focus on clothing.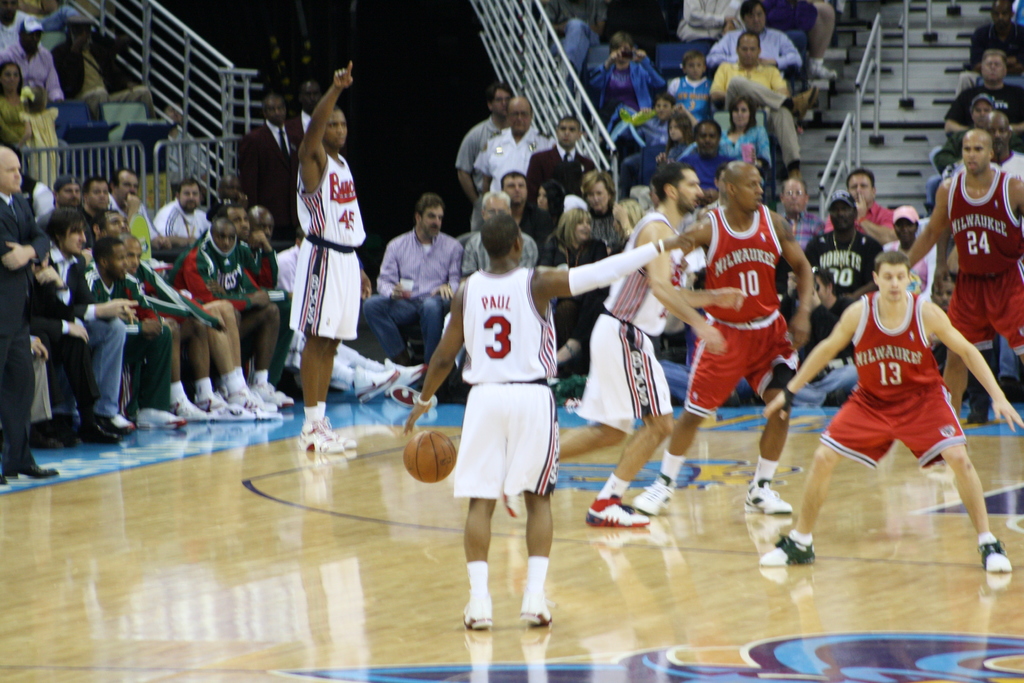
Focused at 819/290/966/479.
